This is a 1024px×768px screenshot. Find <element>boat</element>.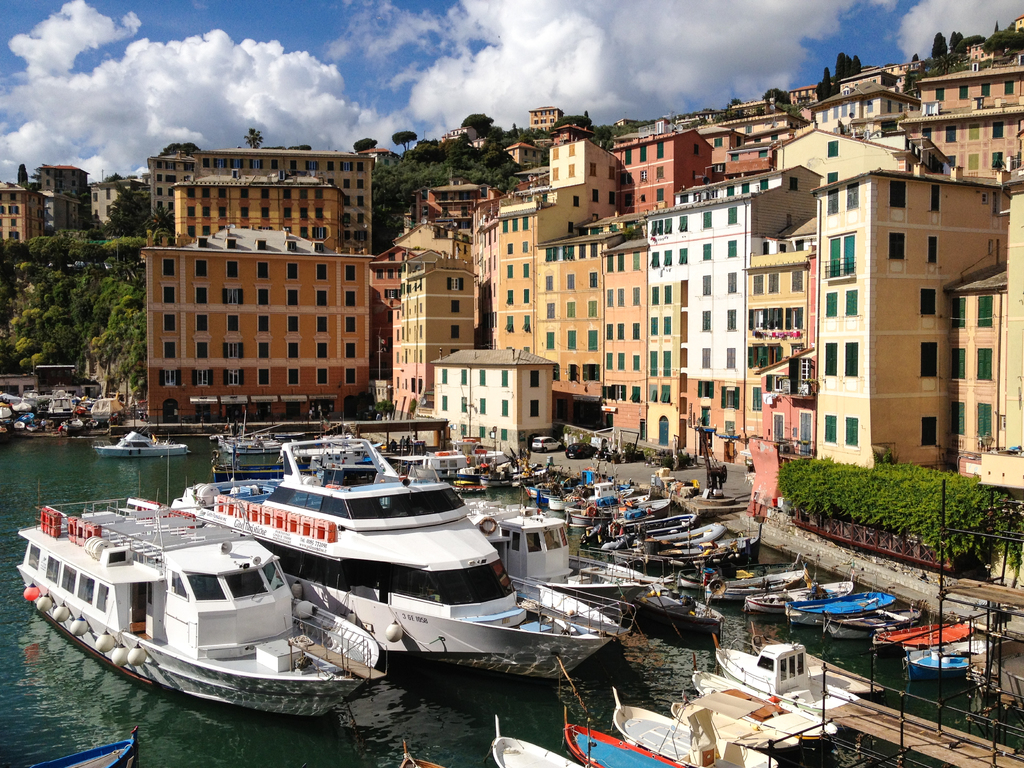
Bounding box: BBox(827, 600, 935, 638).
